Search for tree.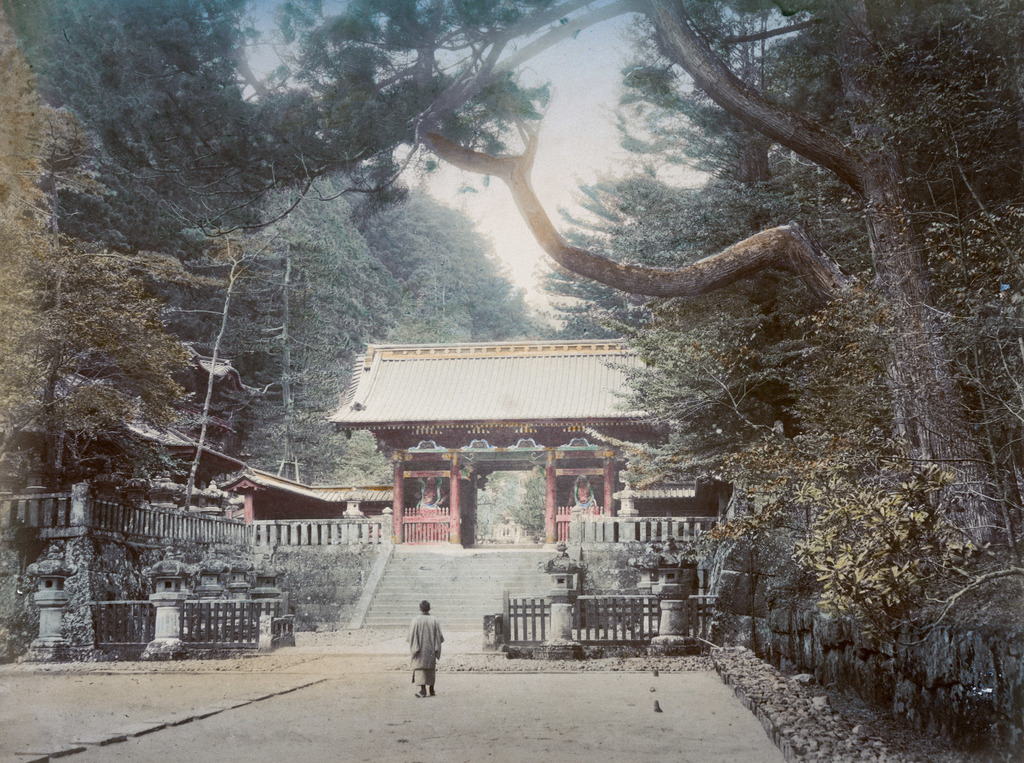
Found at bbox=(366, 3, 1023, 584).
